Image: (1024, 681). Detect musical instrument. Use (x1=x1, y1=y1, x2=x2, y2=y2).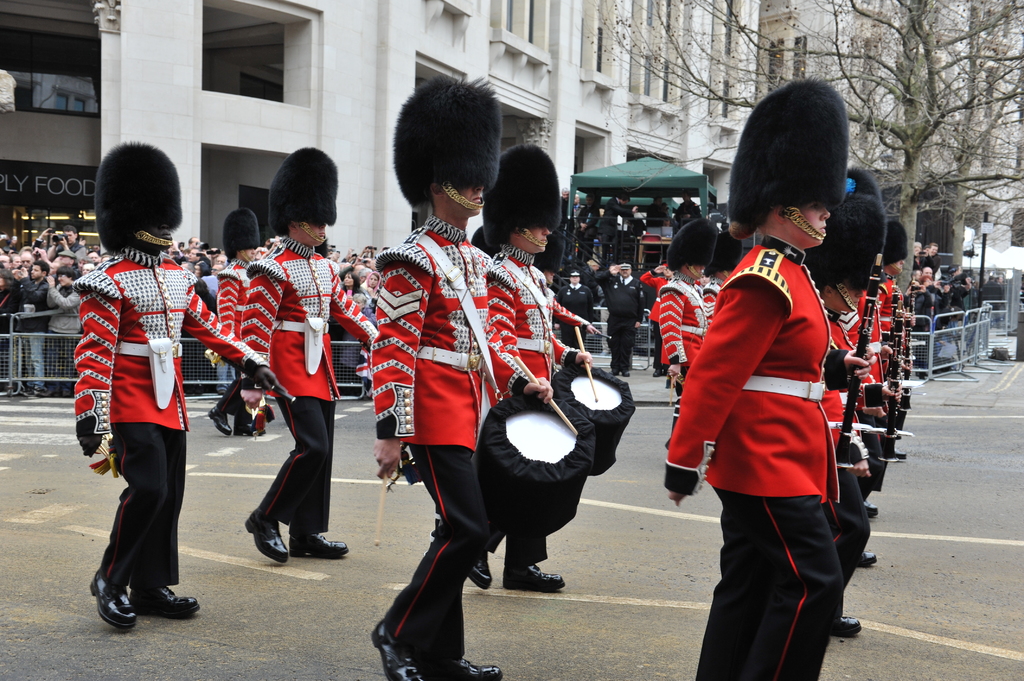
(x1=477, y1=390, x2=601, y2=540).
